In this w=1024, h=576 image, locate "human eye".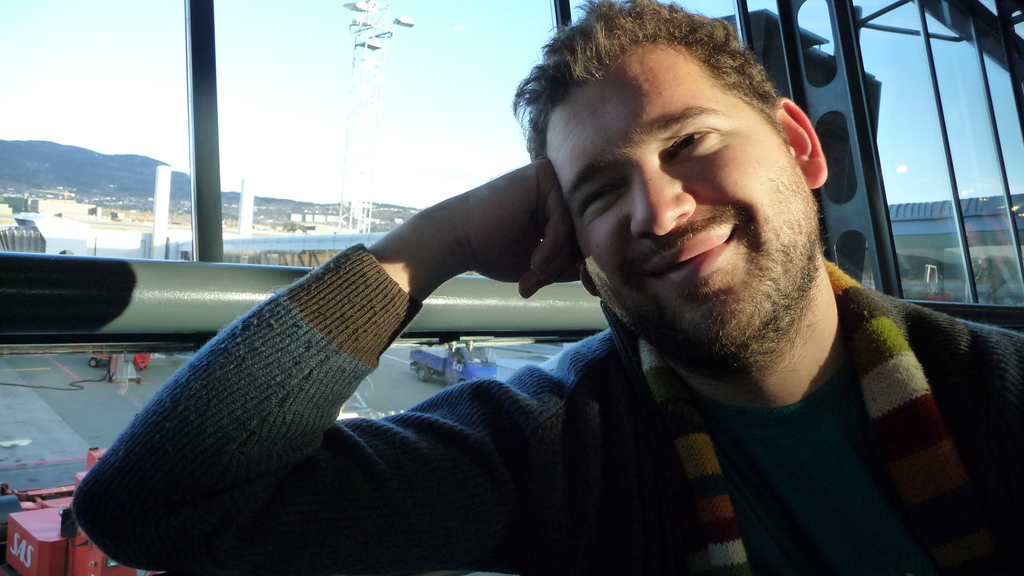
Bounding box: crop(576, 179, 624, 223).
